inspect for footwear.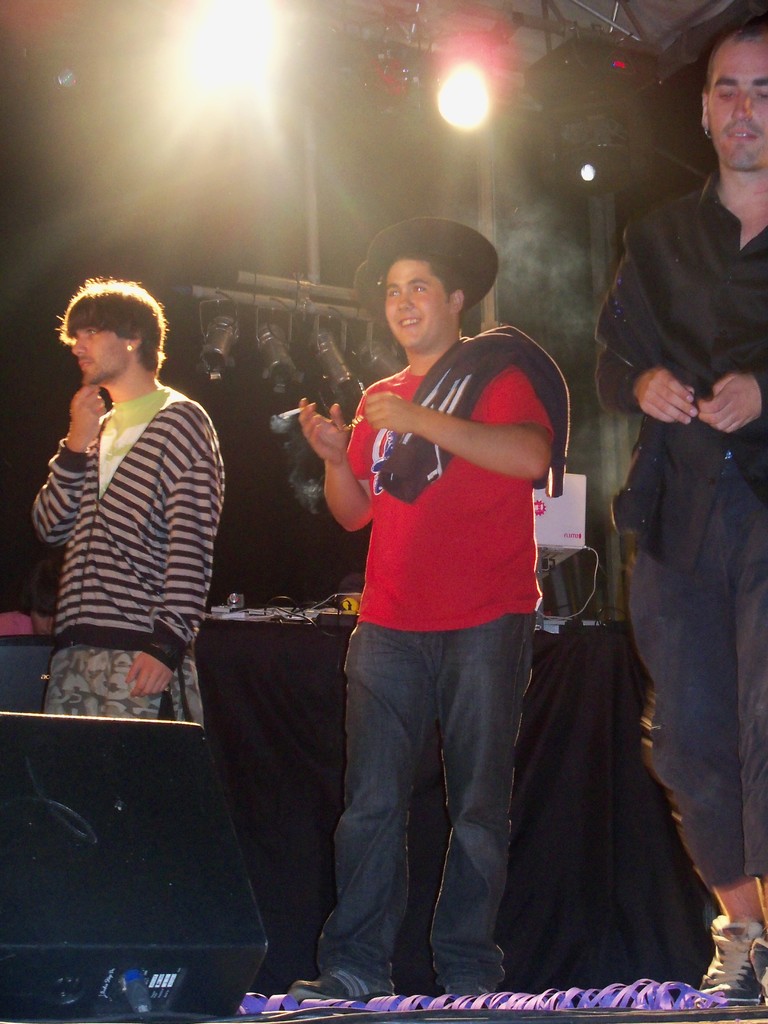
Inspection: 700:903:767:1006.
